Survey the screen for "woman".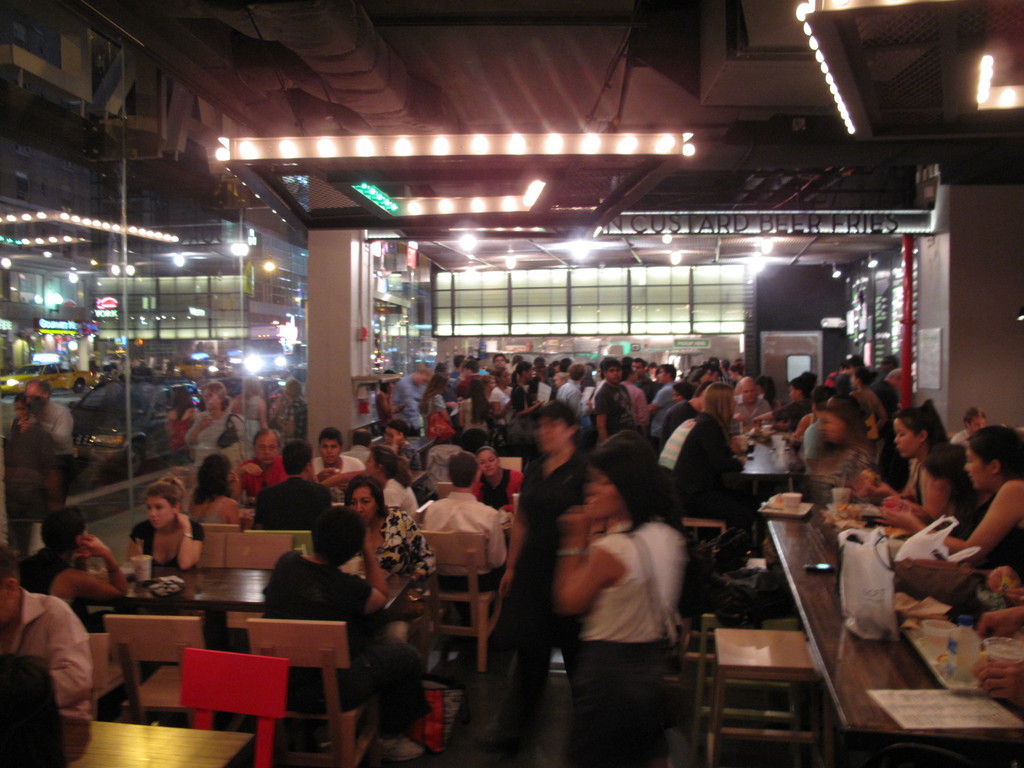
Survey found: 376/369/402/428.
